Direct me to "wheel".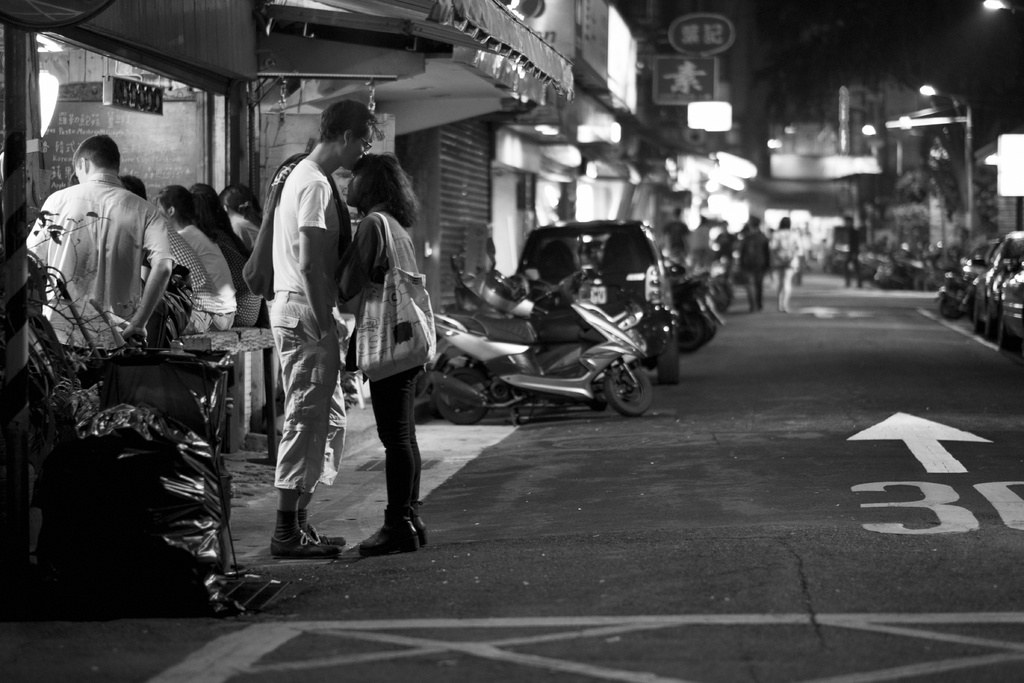
Direction: <bbox>984, 320, 998, 341</bbox>.
